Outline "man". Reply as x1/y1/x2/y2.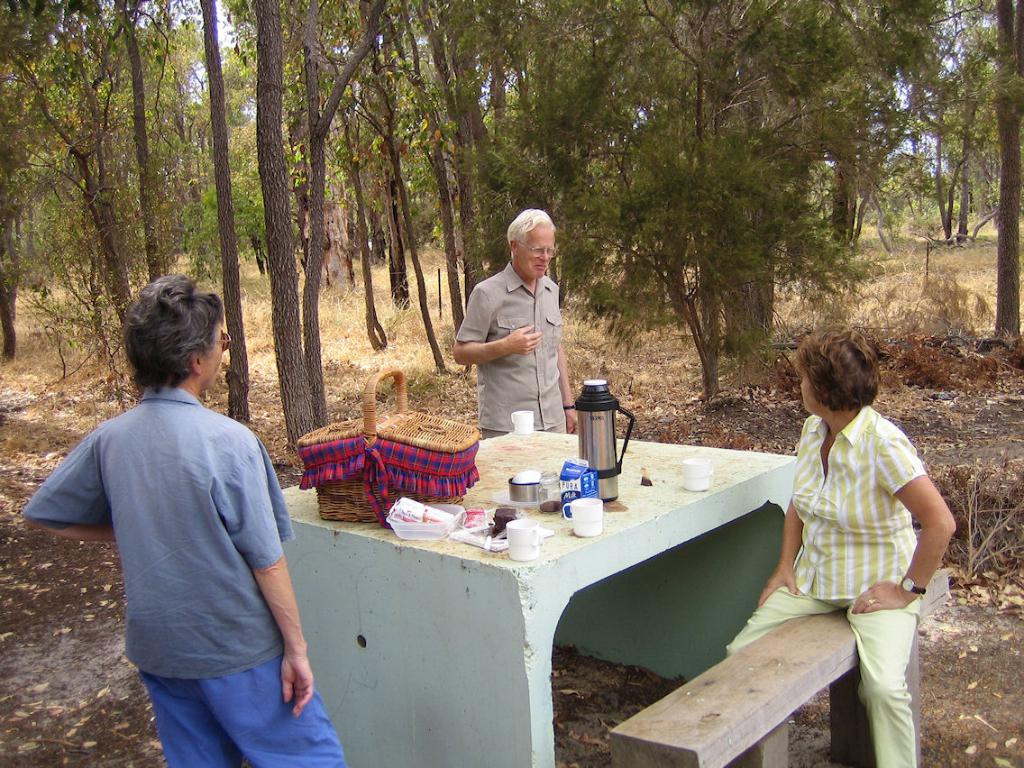
447/211/581/428.
